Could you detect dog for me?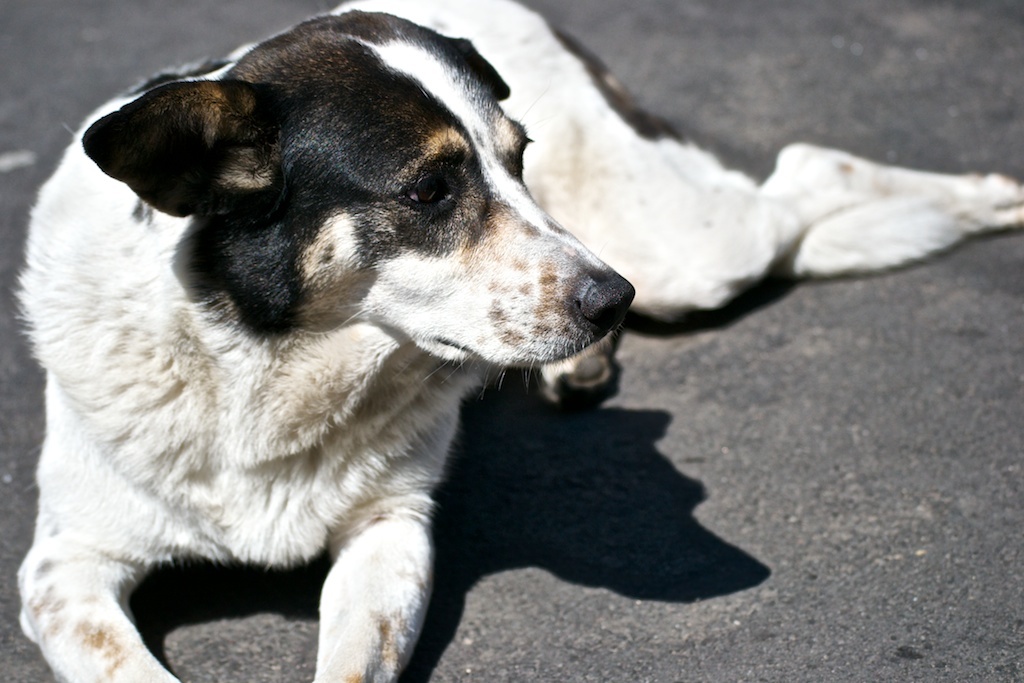
Detection result: 13,0,1023,682.
